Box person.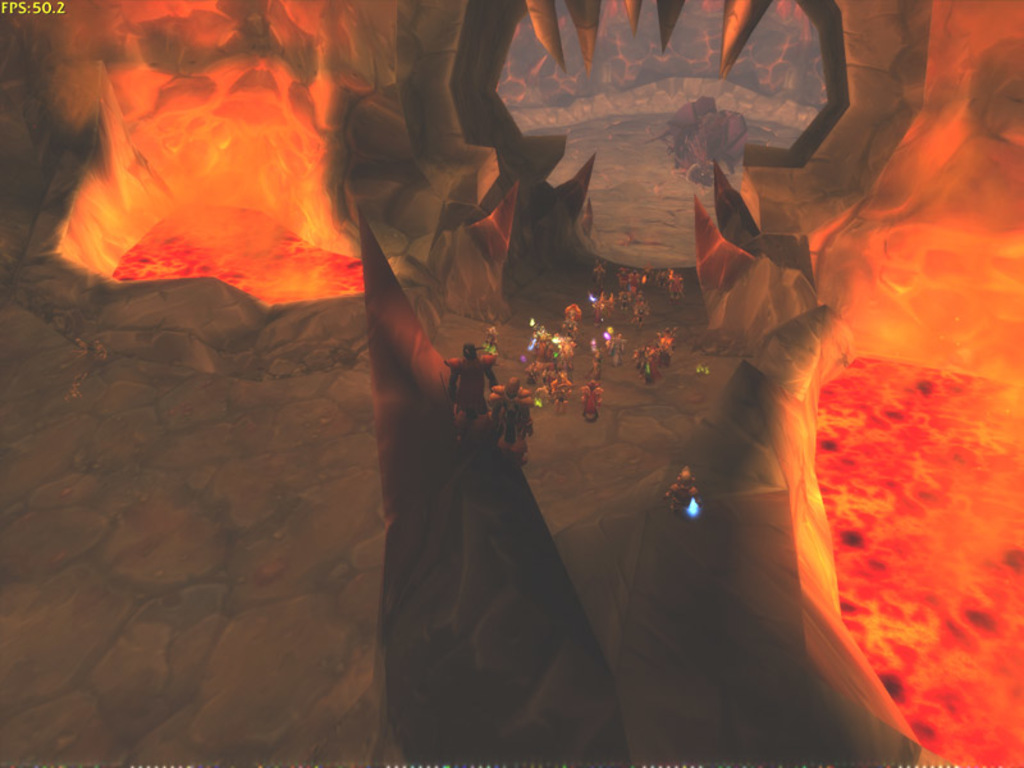
bbox=(479, 375, 539, 460).
